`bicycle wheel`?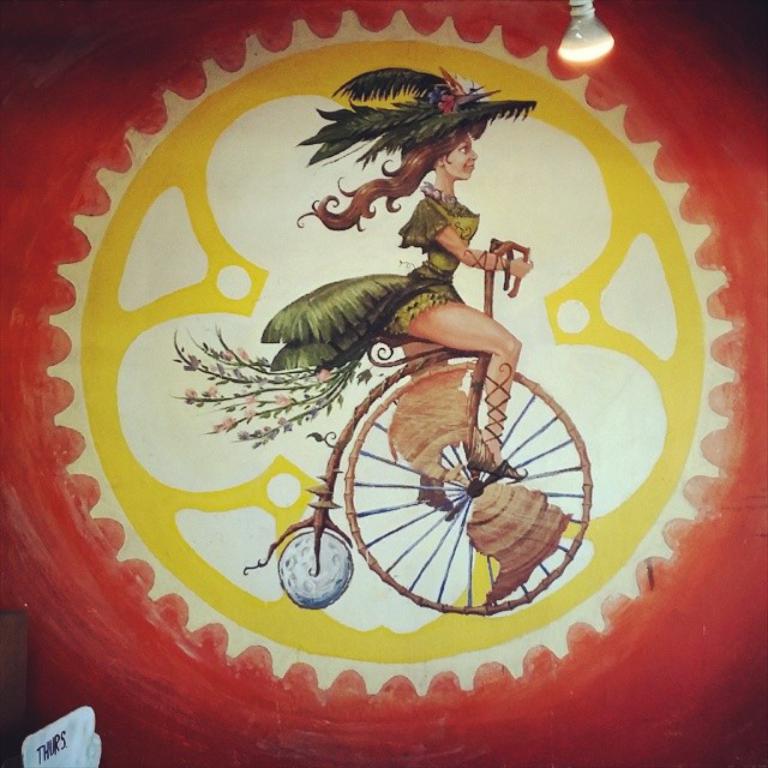
crop(320, 352, 601, 628)
